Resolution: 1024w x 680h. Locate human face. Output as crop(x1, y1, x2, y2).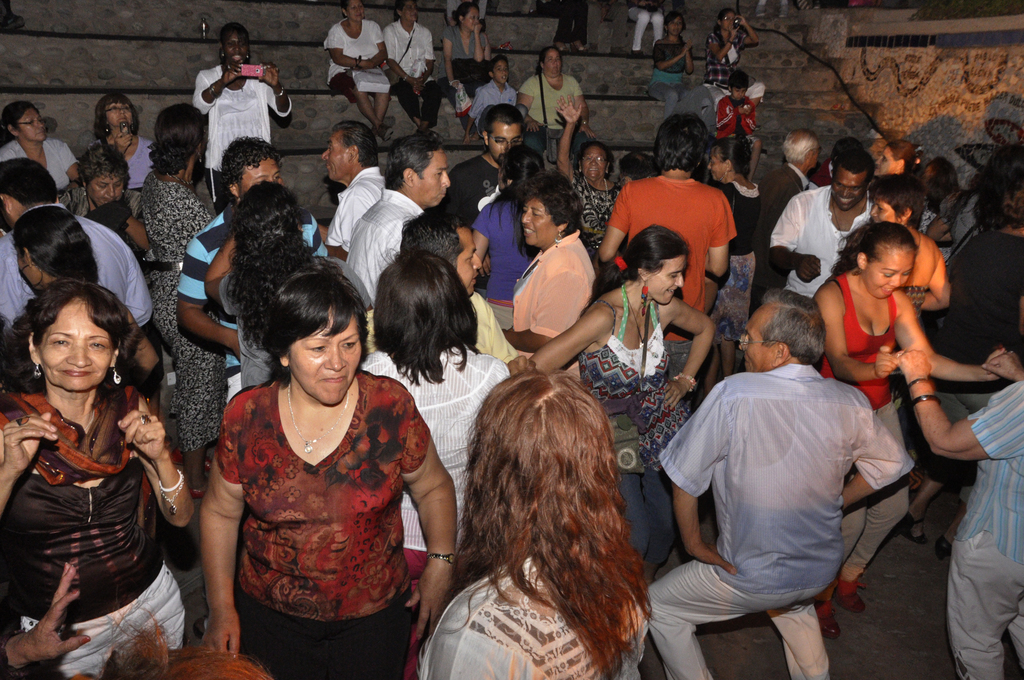
crop(346, 3, 360, 19).
